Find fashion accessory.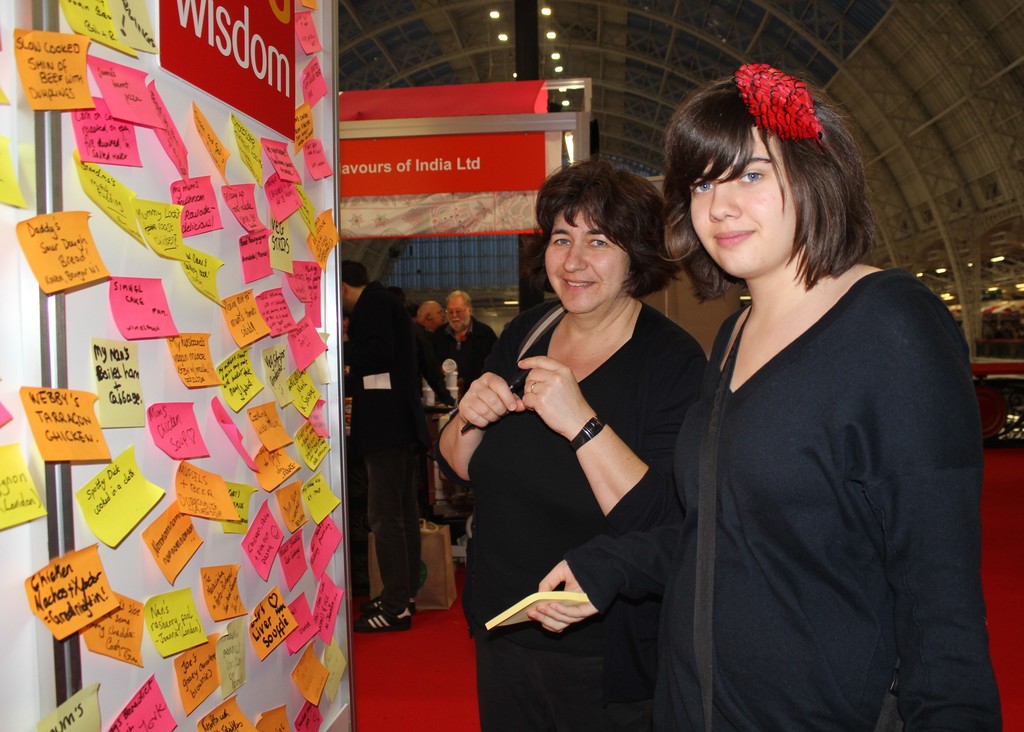
rect(364, 590, 415, 610).
